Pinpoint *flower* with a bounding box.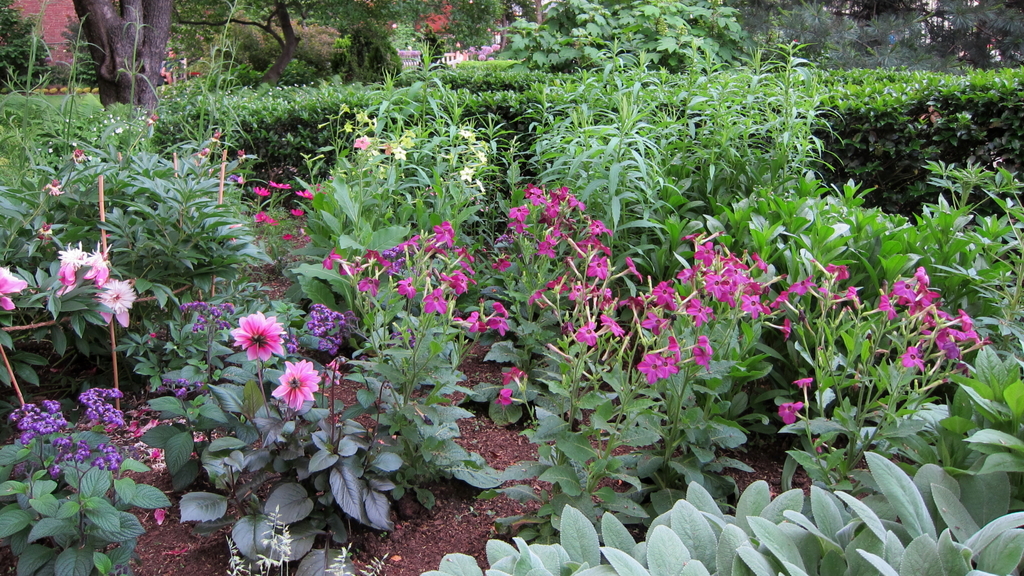
l=260, t=358, r=323, b=414.
